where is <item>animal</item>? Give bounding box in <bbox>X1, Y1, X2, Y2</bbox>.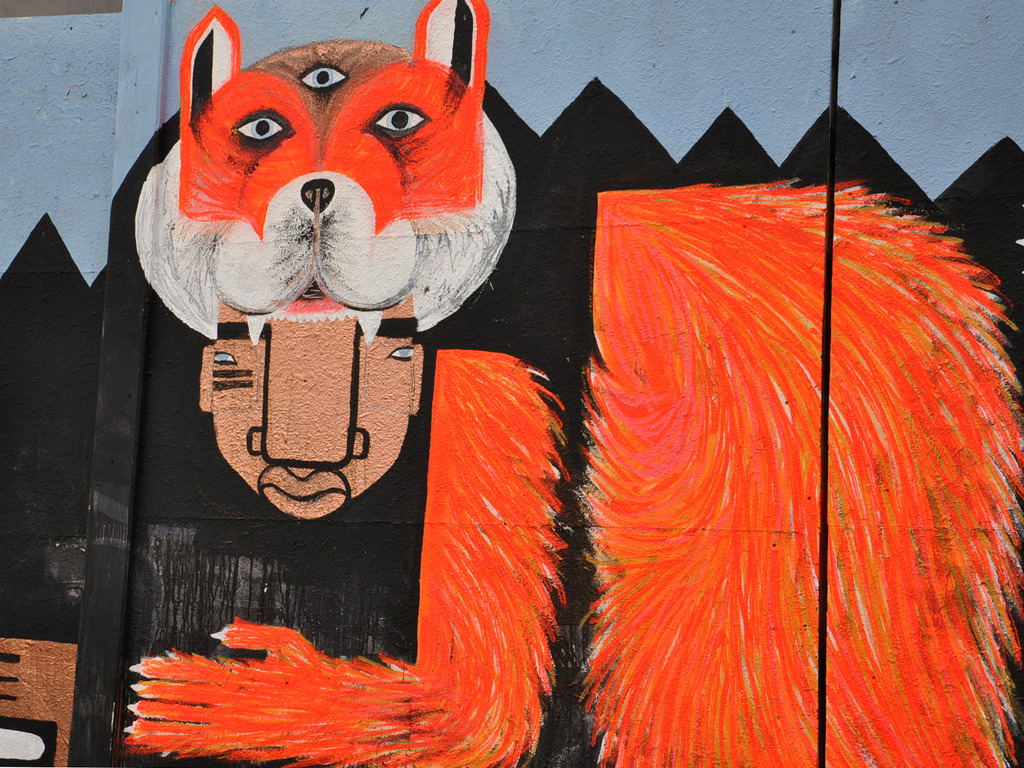
<bbox>173, 0, 486, 317</bbox>.
